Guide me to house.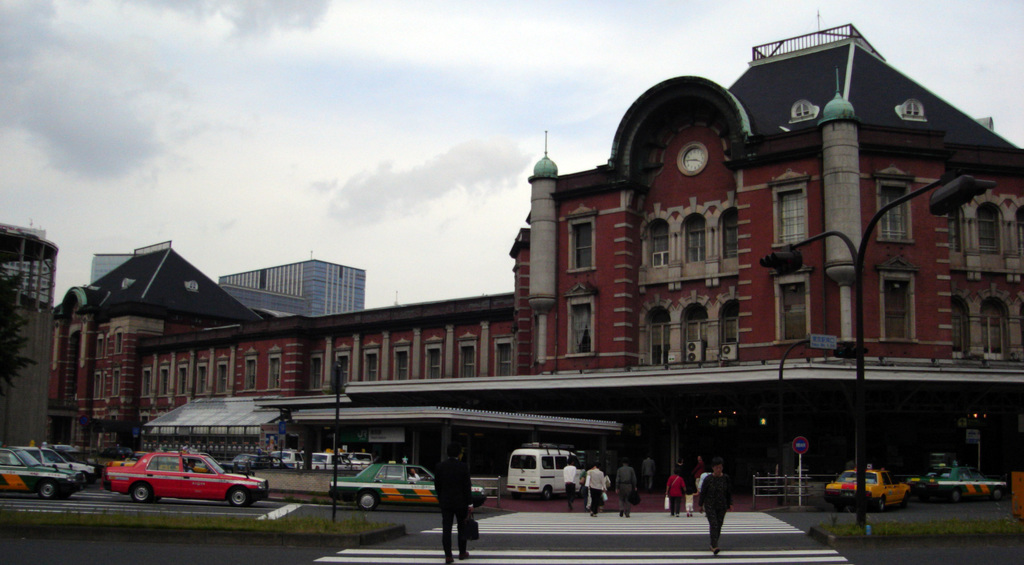
Guidance: bbox(221, 260, 364, 321).
